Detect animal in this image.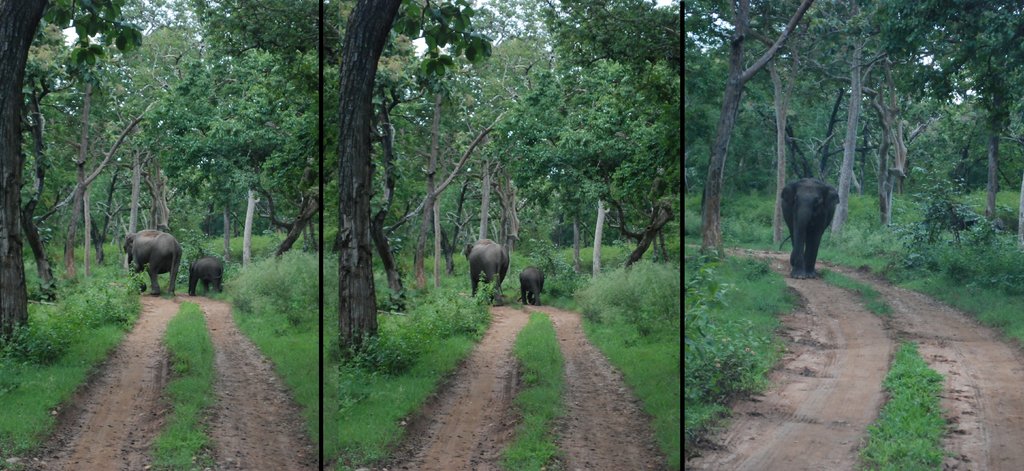
Detection: <region>189, 247, 227, 297</region>.
